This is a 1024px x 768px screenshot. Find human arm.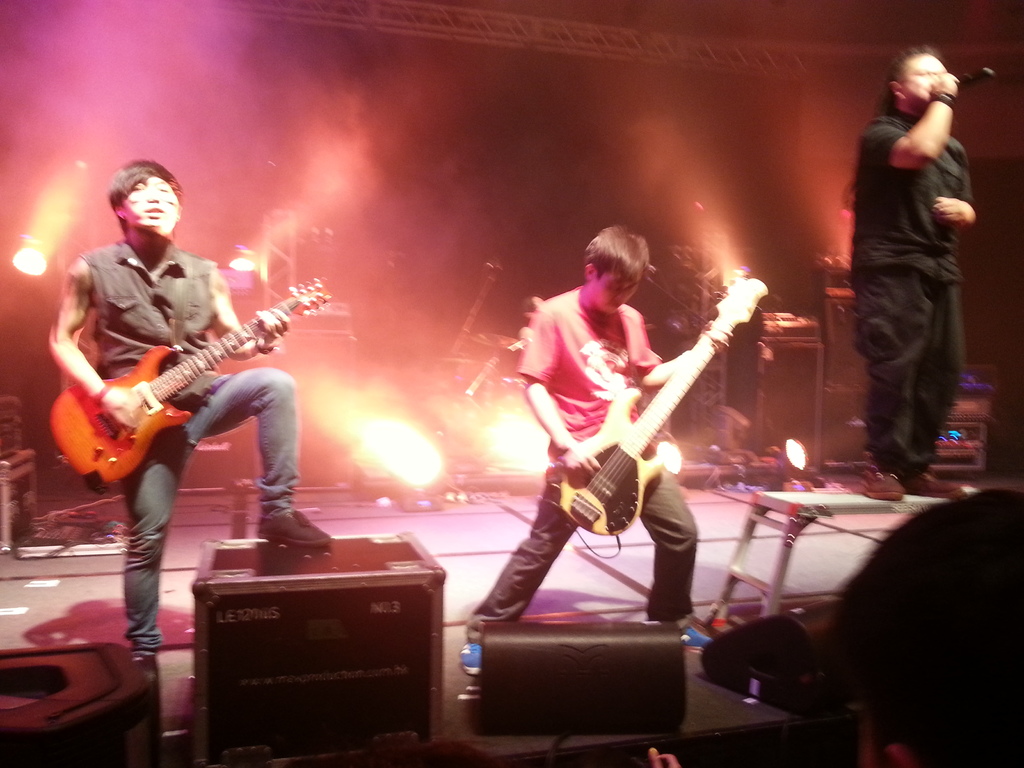
Bounding box: box(211, 264, 292, 369).
